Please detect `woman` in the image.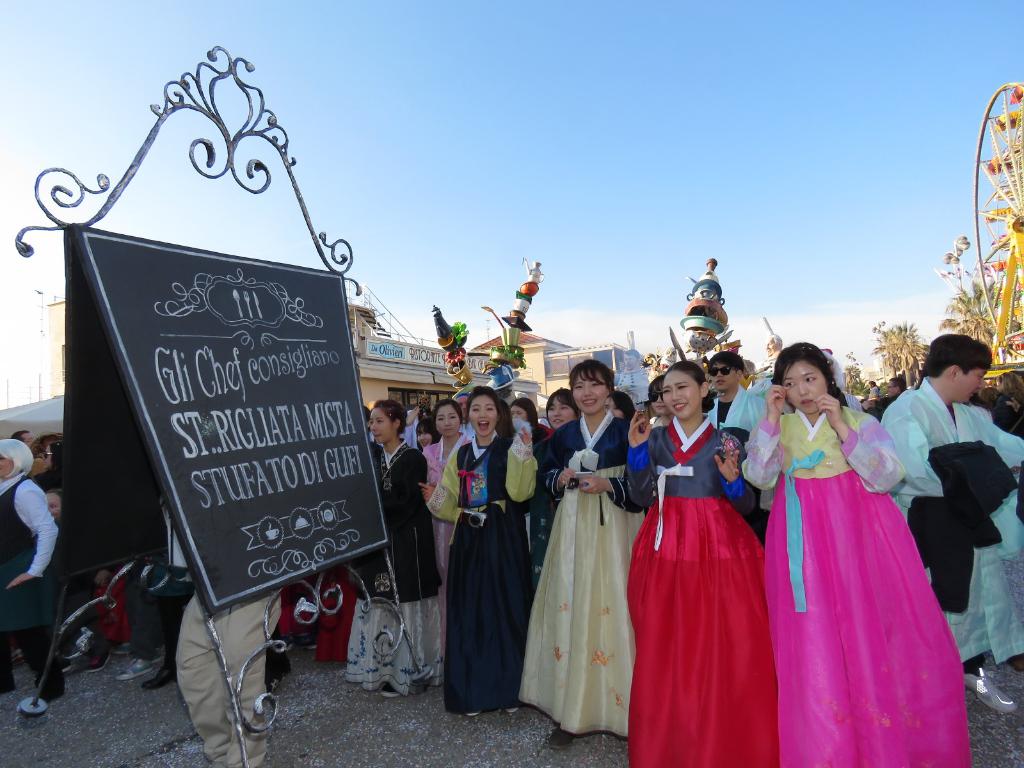
locate(605, 390, 642, 421).
